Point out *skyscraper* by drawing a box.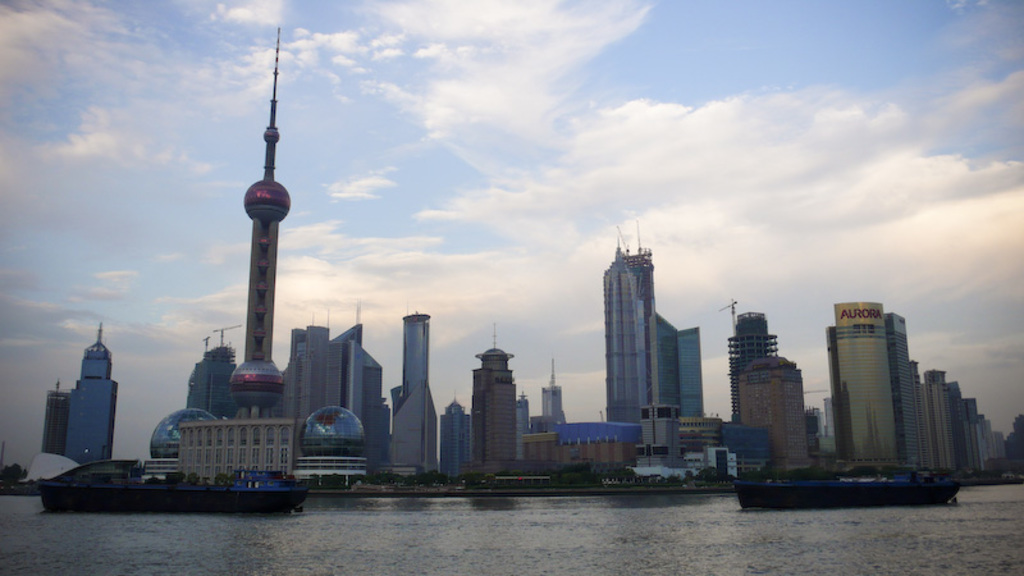
rect(440, 398, 483, 498).
